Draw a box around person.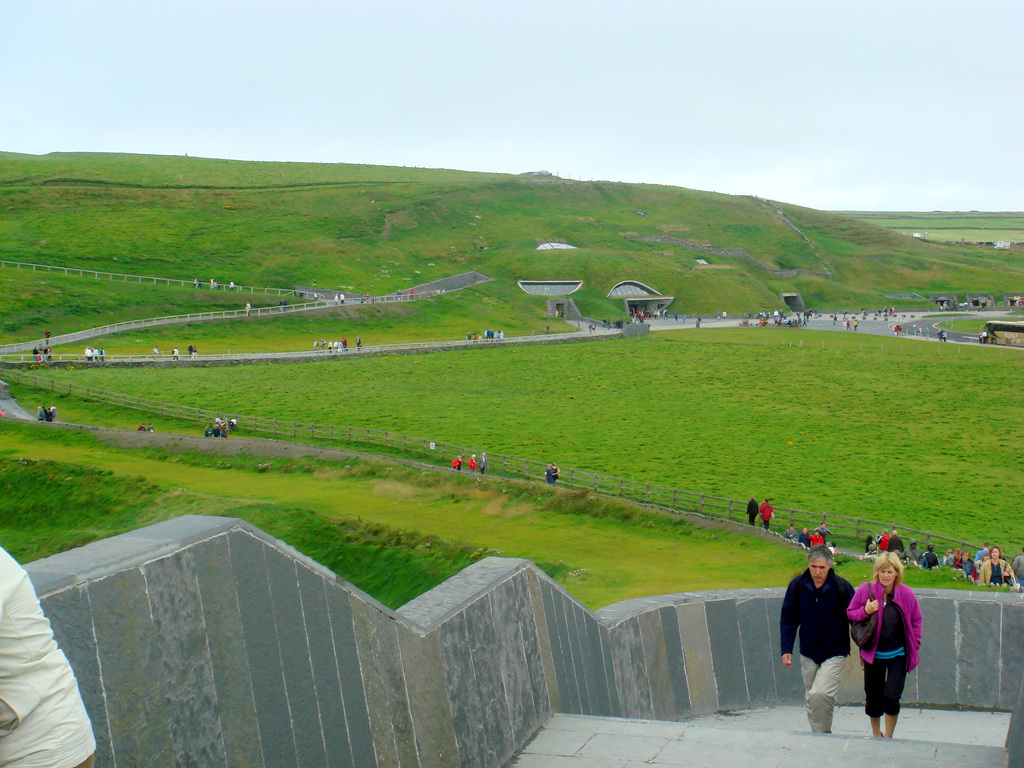
[left=561, top=316, right=564, bottom=318].
